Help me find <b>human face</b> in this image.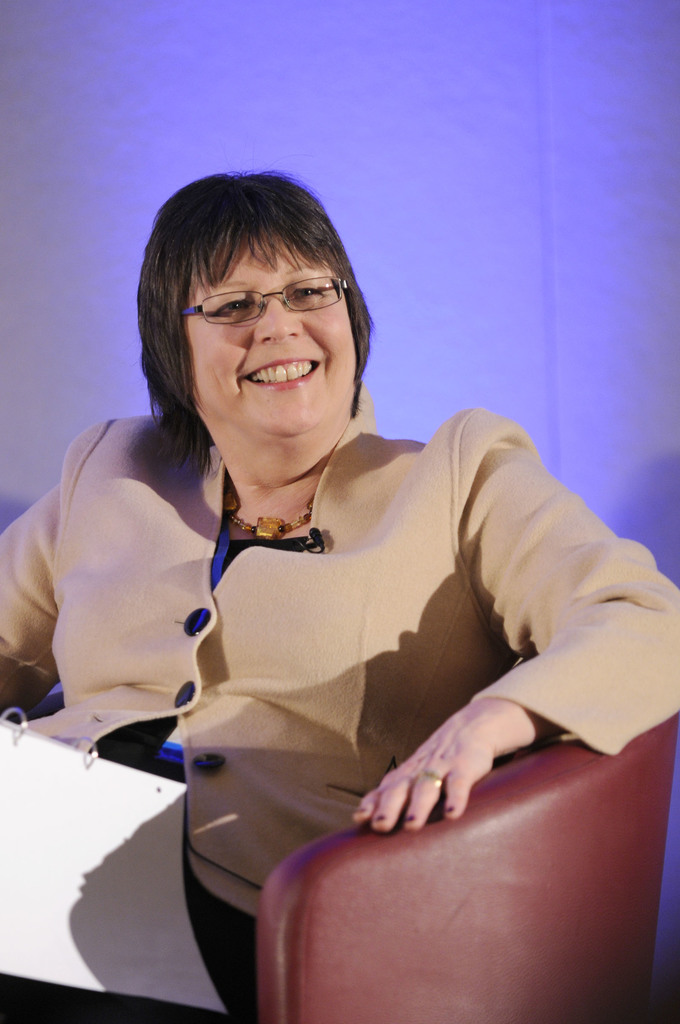
Found it: 195,236,357,431.
